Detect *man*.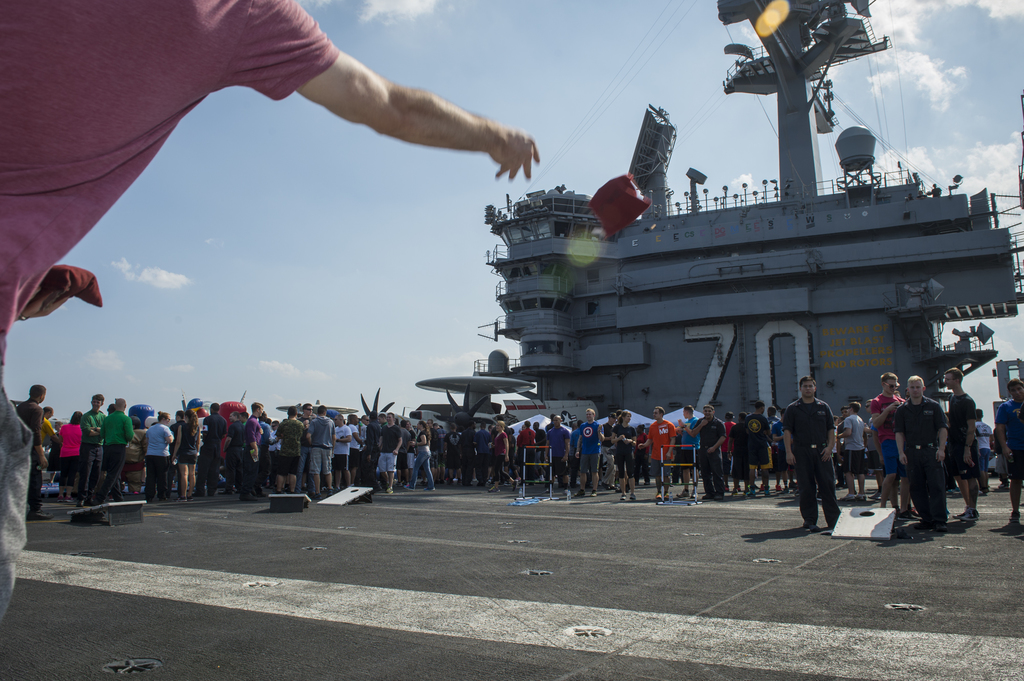
Detected at rect(893, 374, 948, 529).
